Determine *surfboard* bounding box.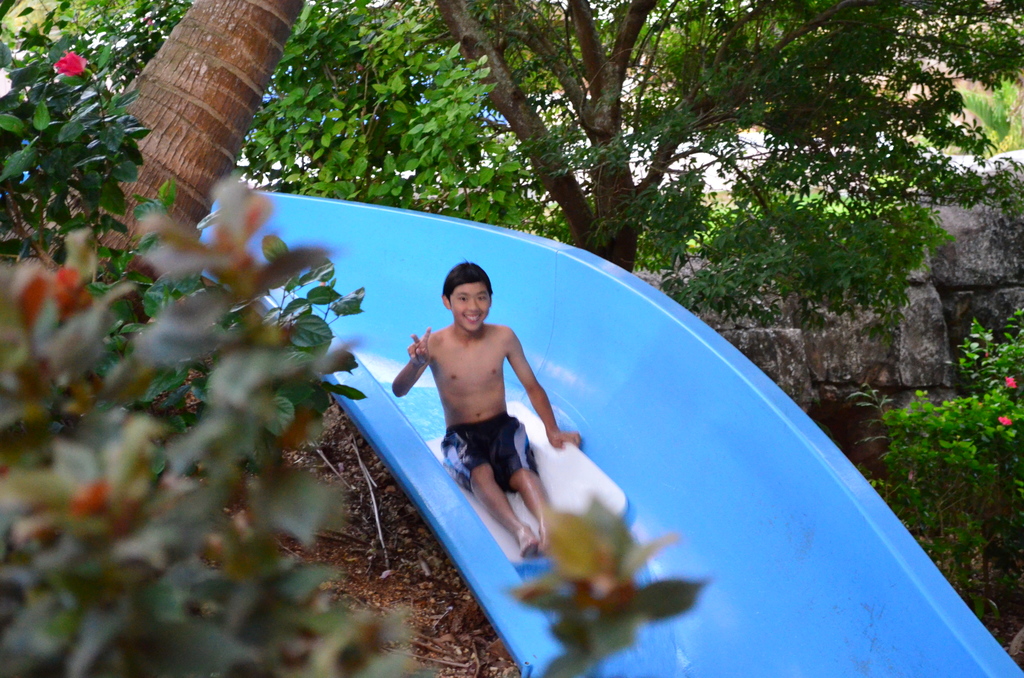
Determined: x1=426, y1=397, x2=627, y2=567.
